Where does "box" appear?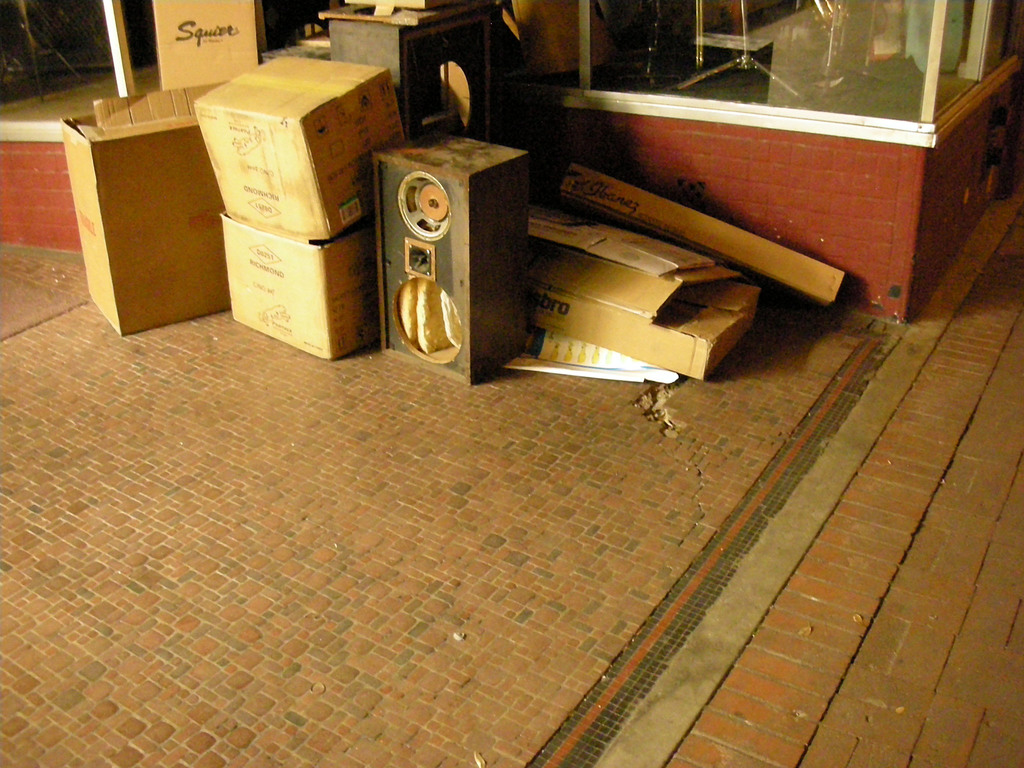
Appears at {"left": 62, "top": 77, "right": 241, "bottom": 337}.
